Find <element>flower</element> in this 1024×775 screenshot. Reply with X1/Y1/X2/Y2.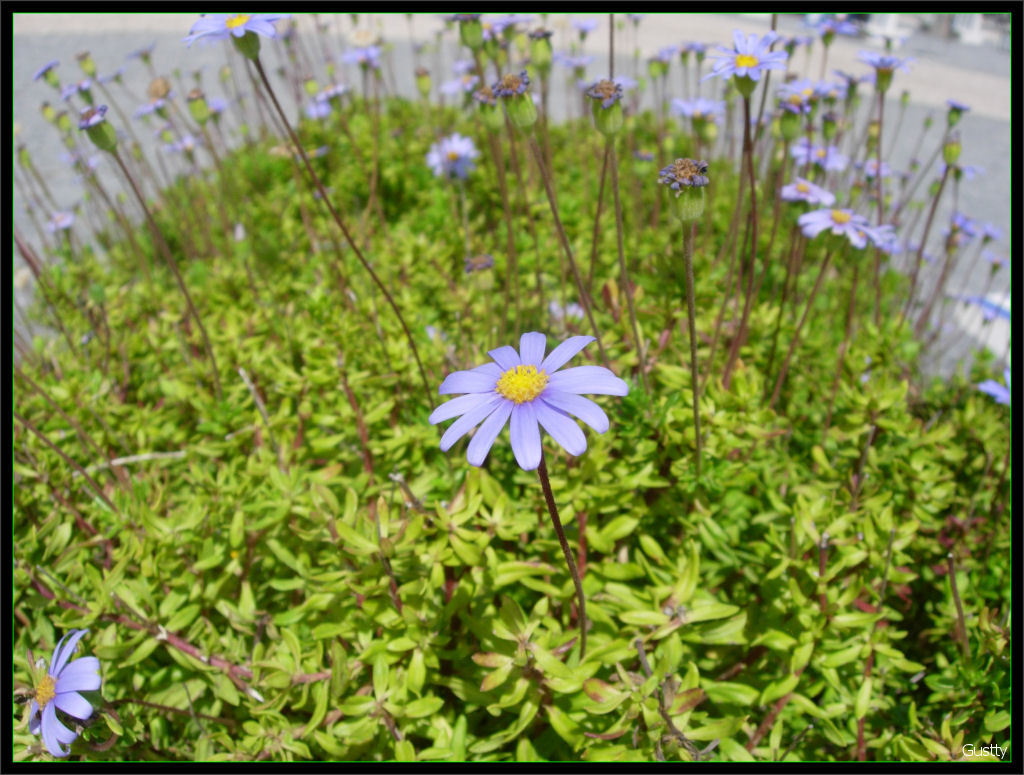
15/627/102/761.
